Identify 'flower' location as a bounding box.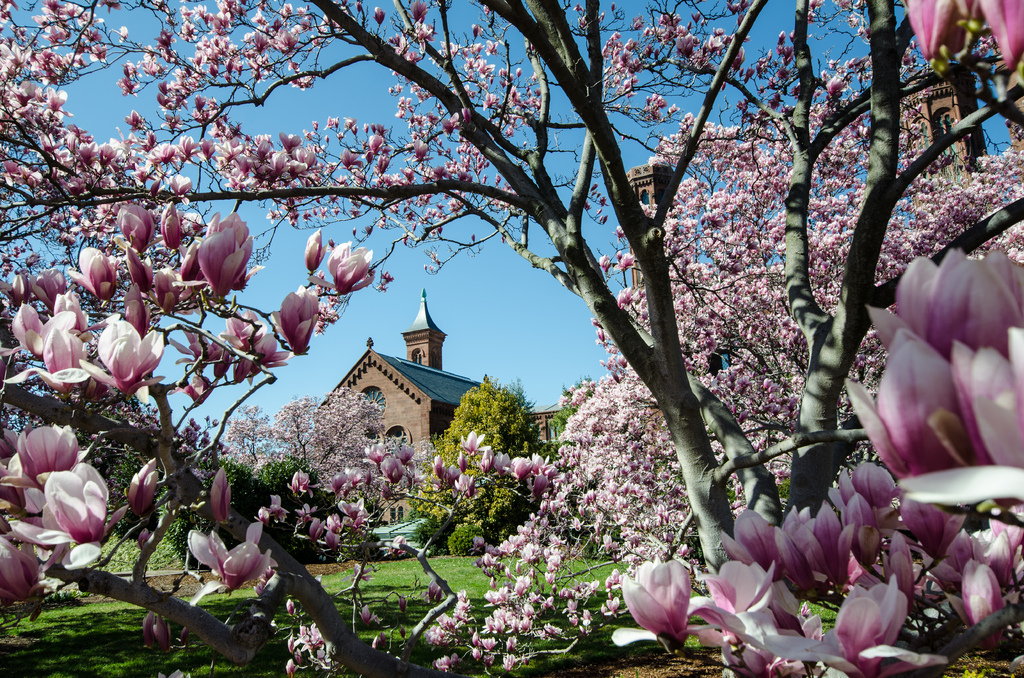
Rect(180, 530, 268, 617).
